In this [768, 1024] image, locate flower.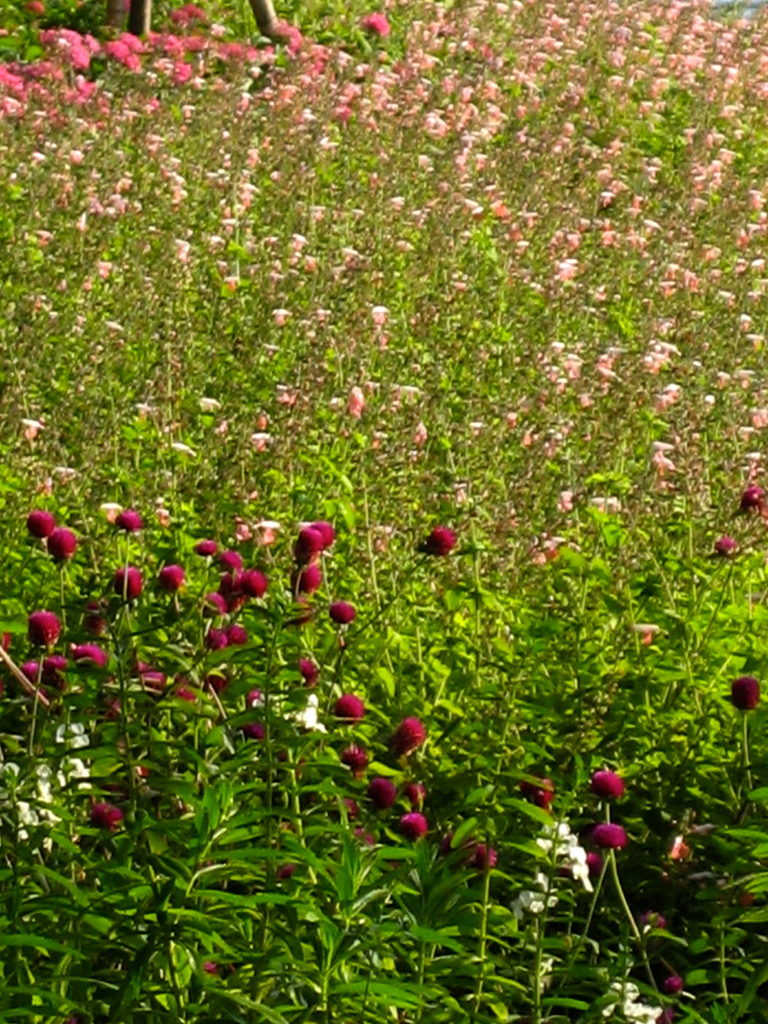
Bounding box: box(226, 625, 243, 644).
